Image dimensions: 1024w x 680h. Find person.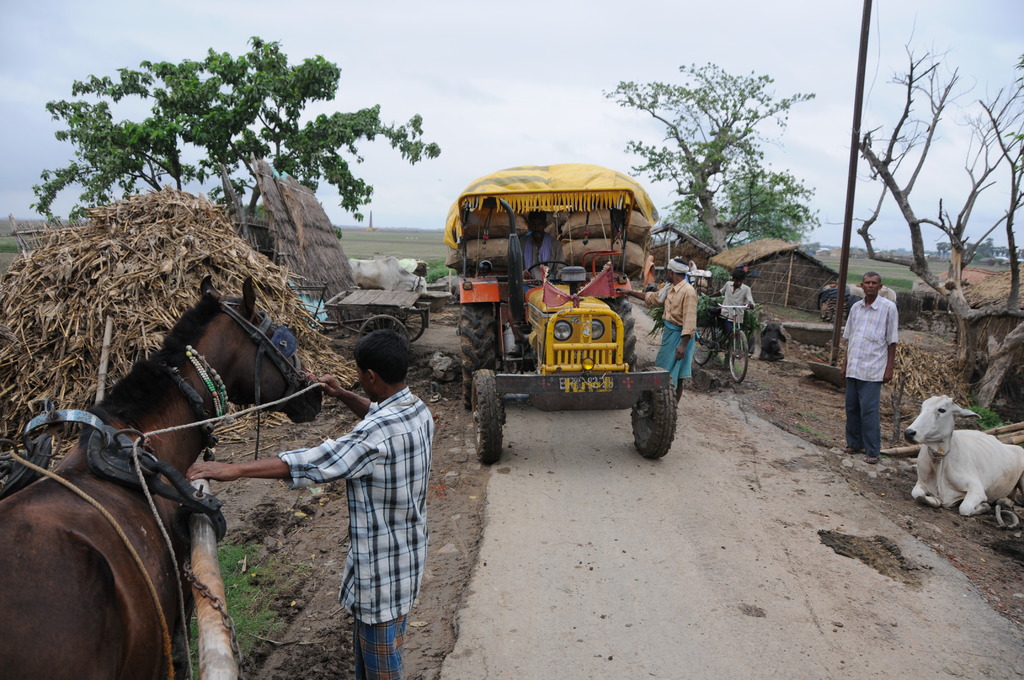
region(710, 271, 760, 332).
